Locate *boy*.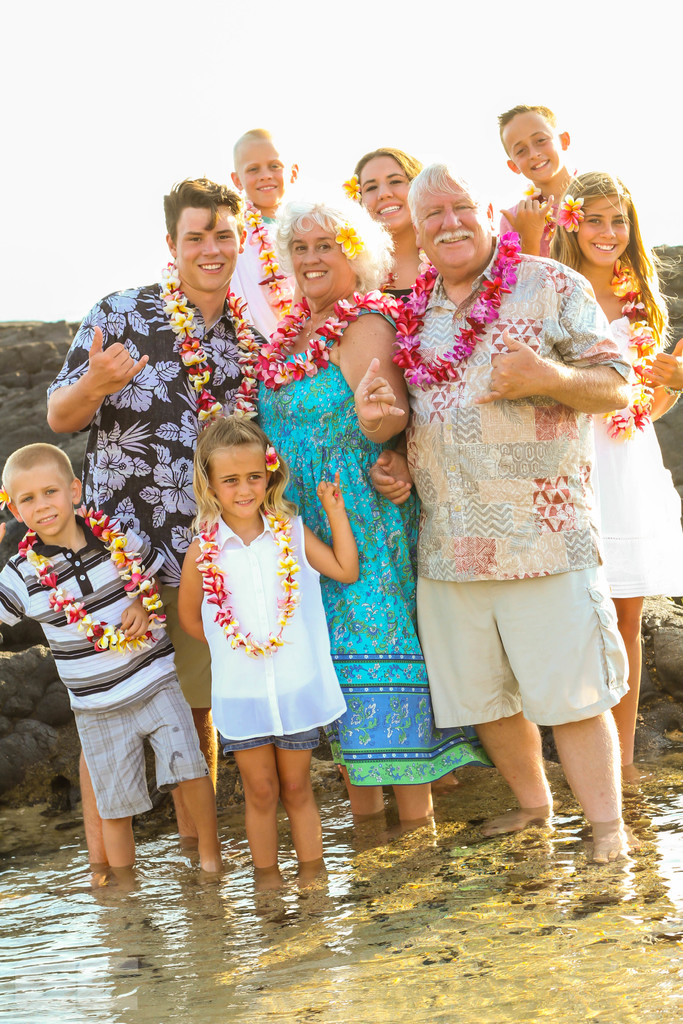
Bounding box: box=[0, 433, 224, 881].
